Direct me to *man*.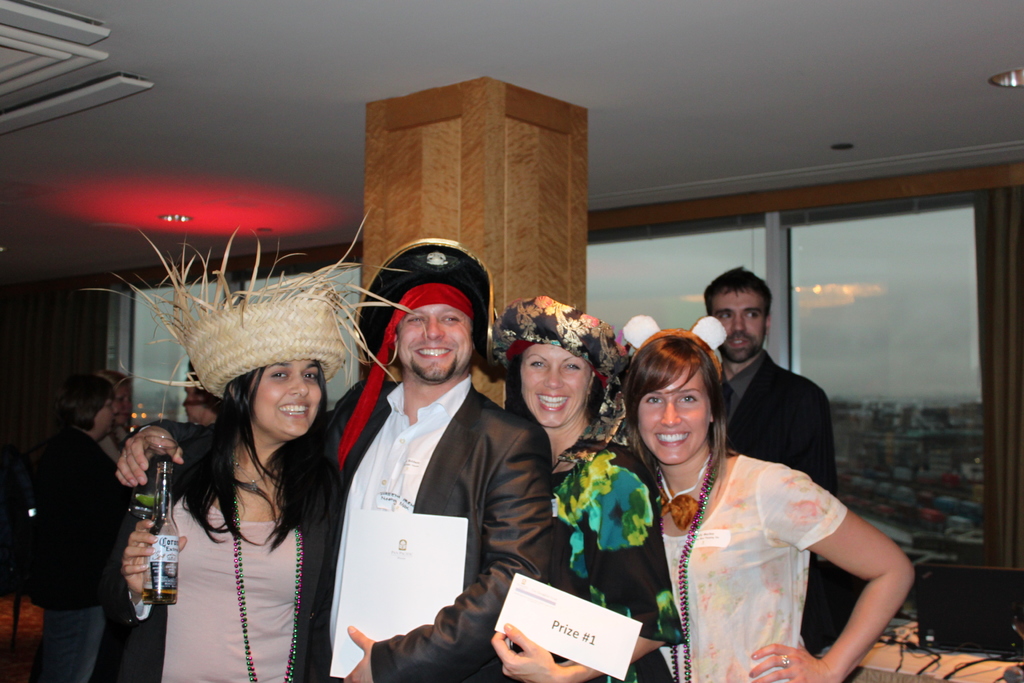
Direction: pyautogui.locateOnScreen(112, 242, 560, 682).
